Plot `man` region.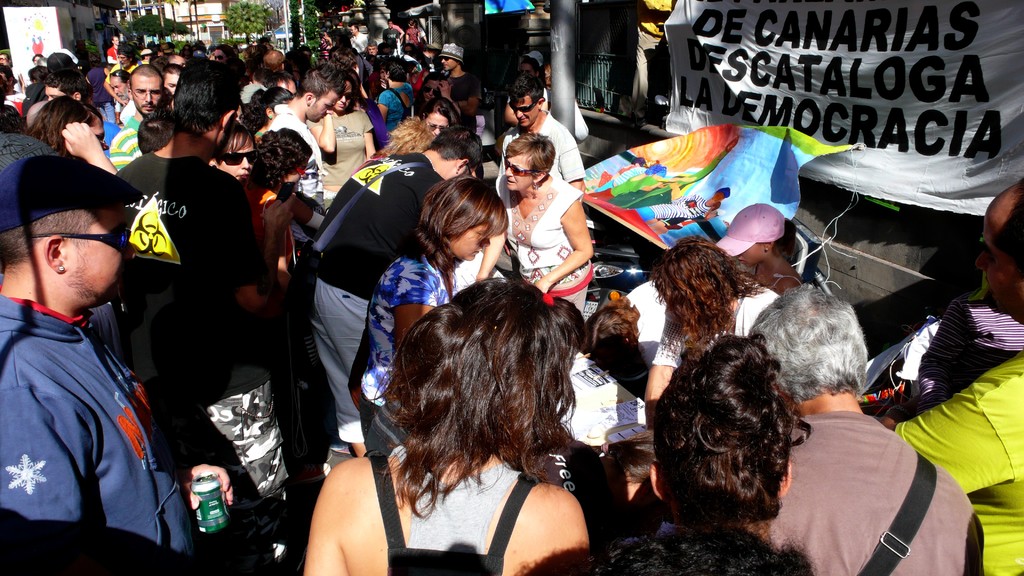
Plotted at <bbox>740, 286, 984, 575</bbox>.
